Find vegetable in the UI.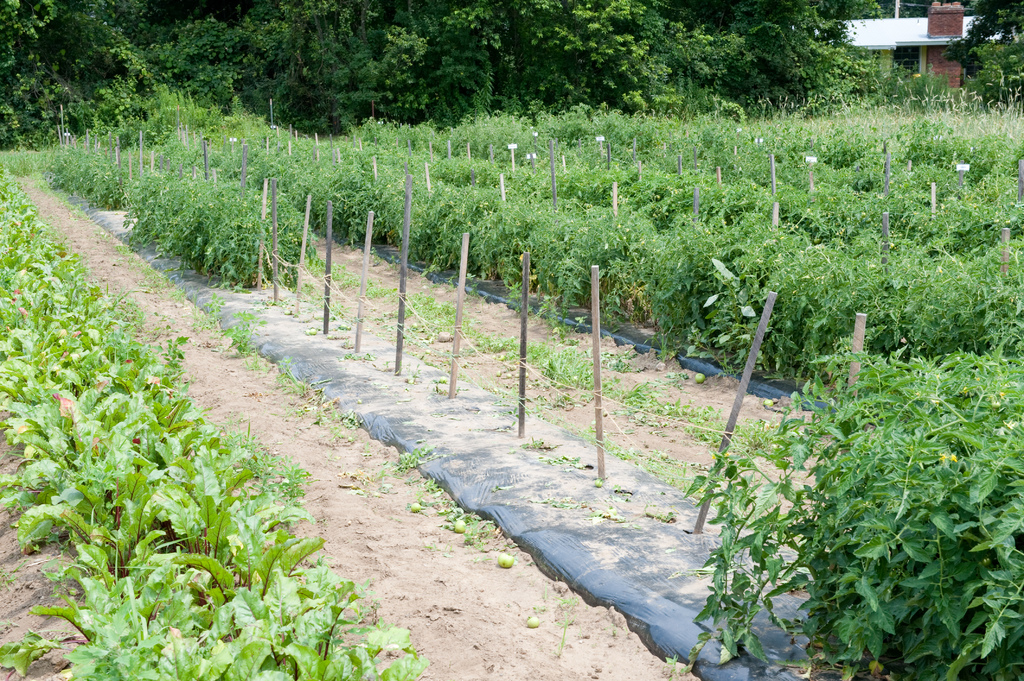
UI element at region(526, 614, 539, 628).
